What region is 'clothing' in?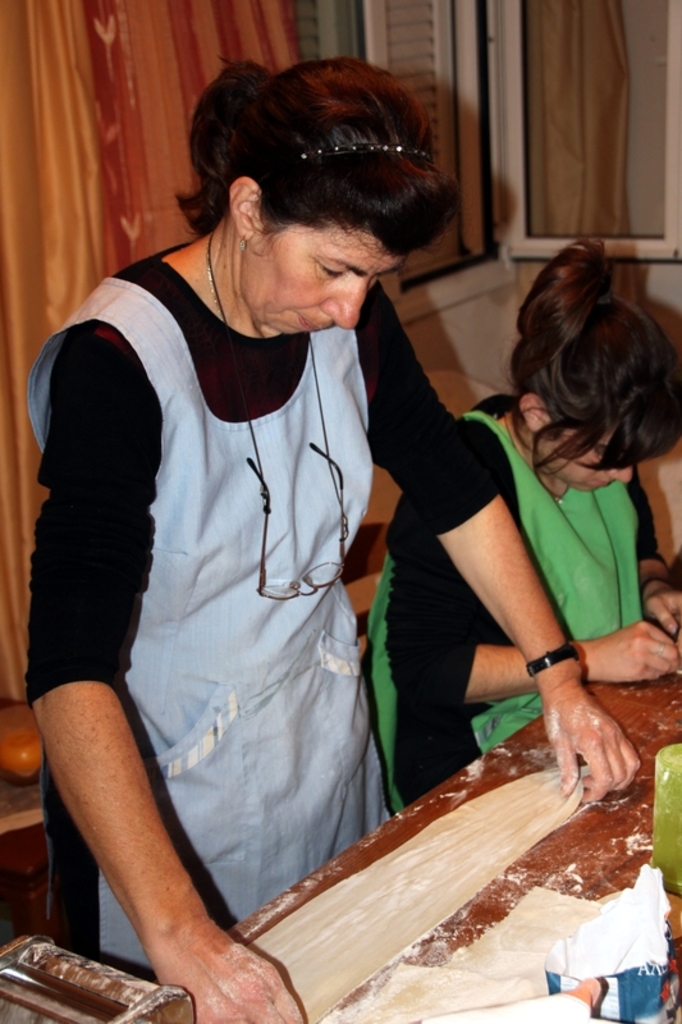
(32, 155, 476, 995).
